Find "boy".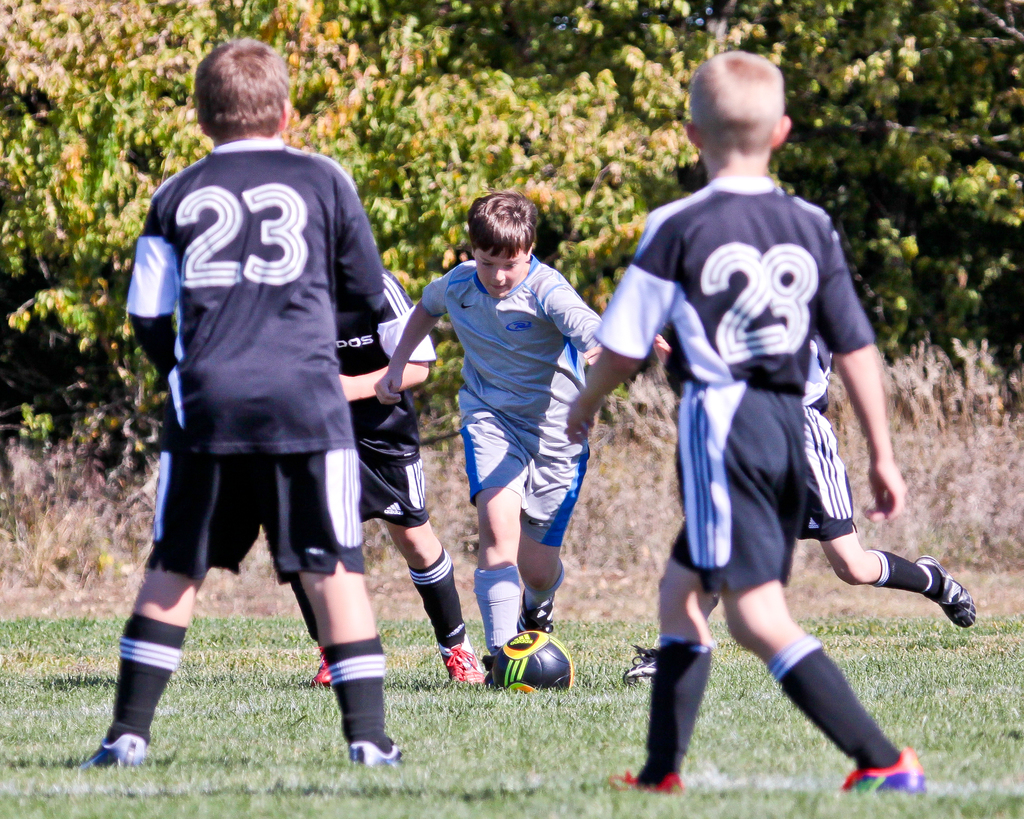
BBox(372, 189, 604, 665).
